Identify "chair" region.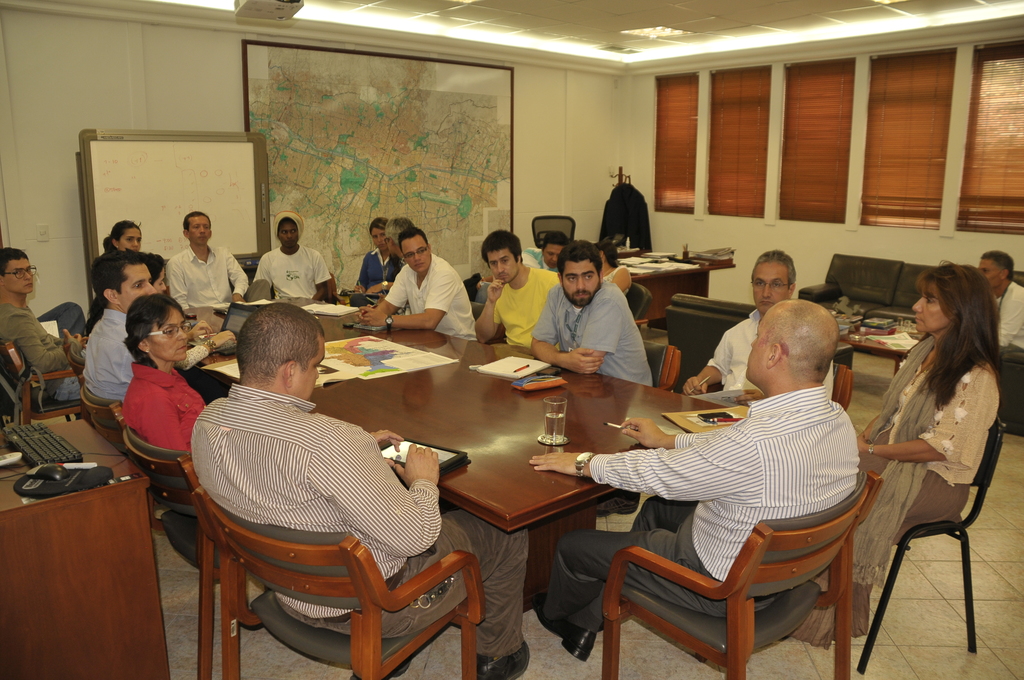
Region: [x1=1, y1=348, x2=88, y2=429].
